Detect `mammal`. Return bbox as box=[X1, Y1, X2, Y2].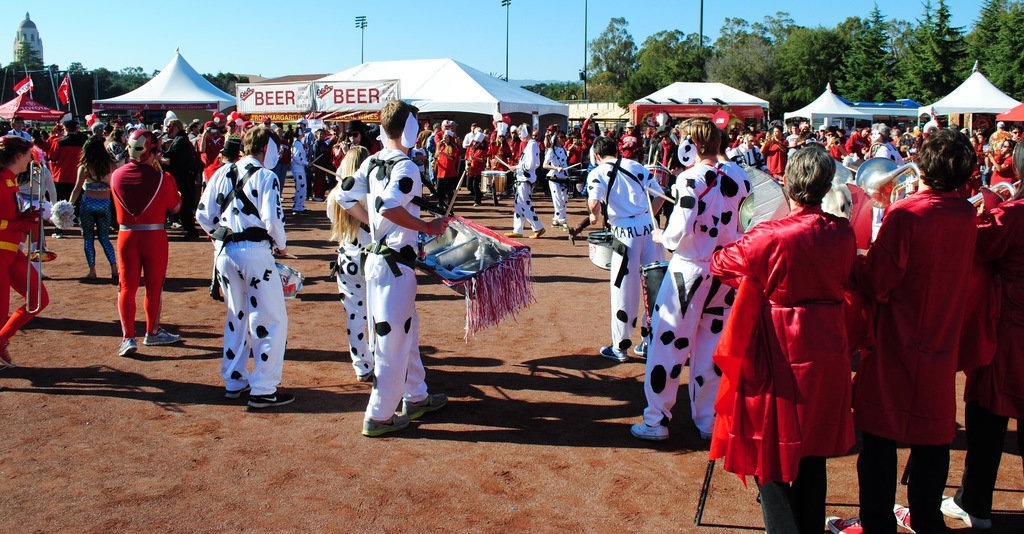
box=[587, 134, 667, 362].
